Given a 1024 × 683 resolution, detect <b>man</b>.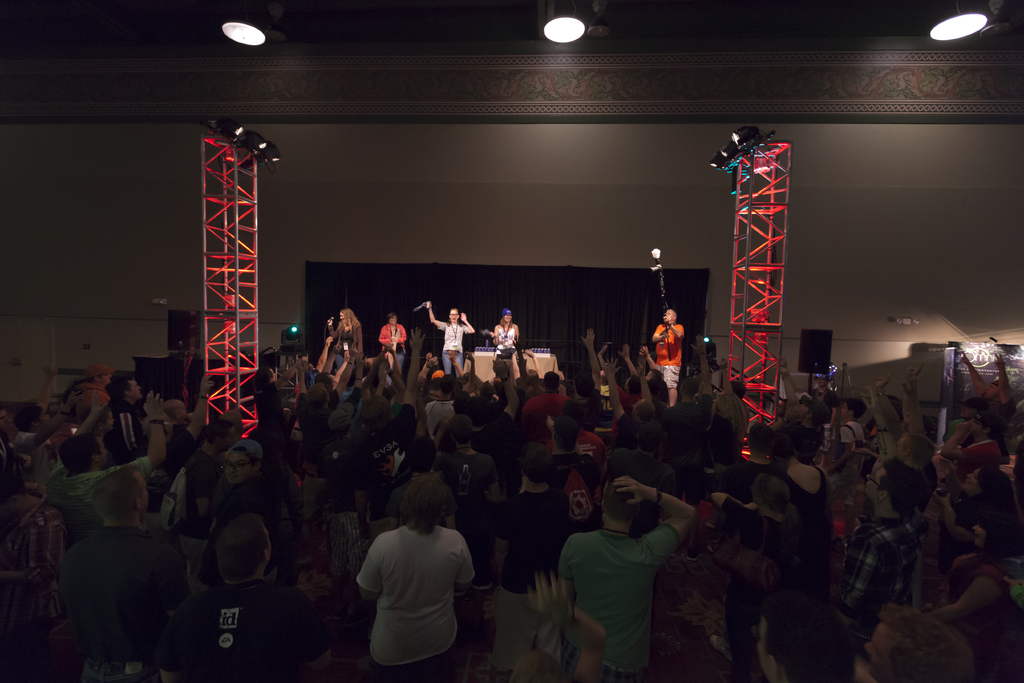
(left=349, top=325, right=423, bottom=541).
